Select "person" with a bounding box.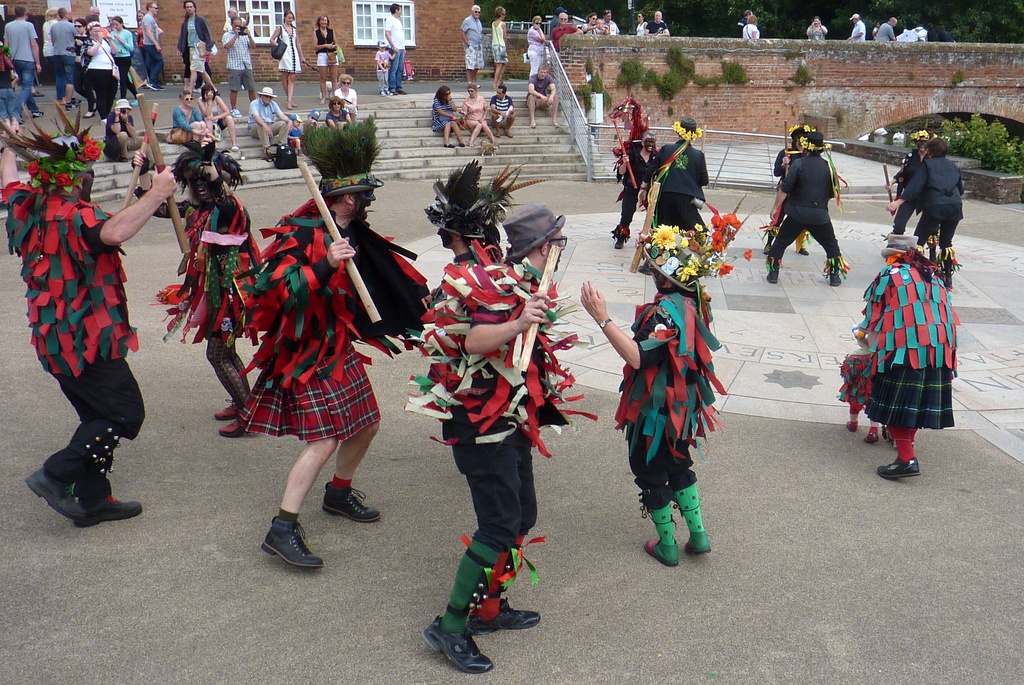
crop(245, 85, 289, 158).
